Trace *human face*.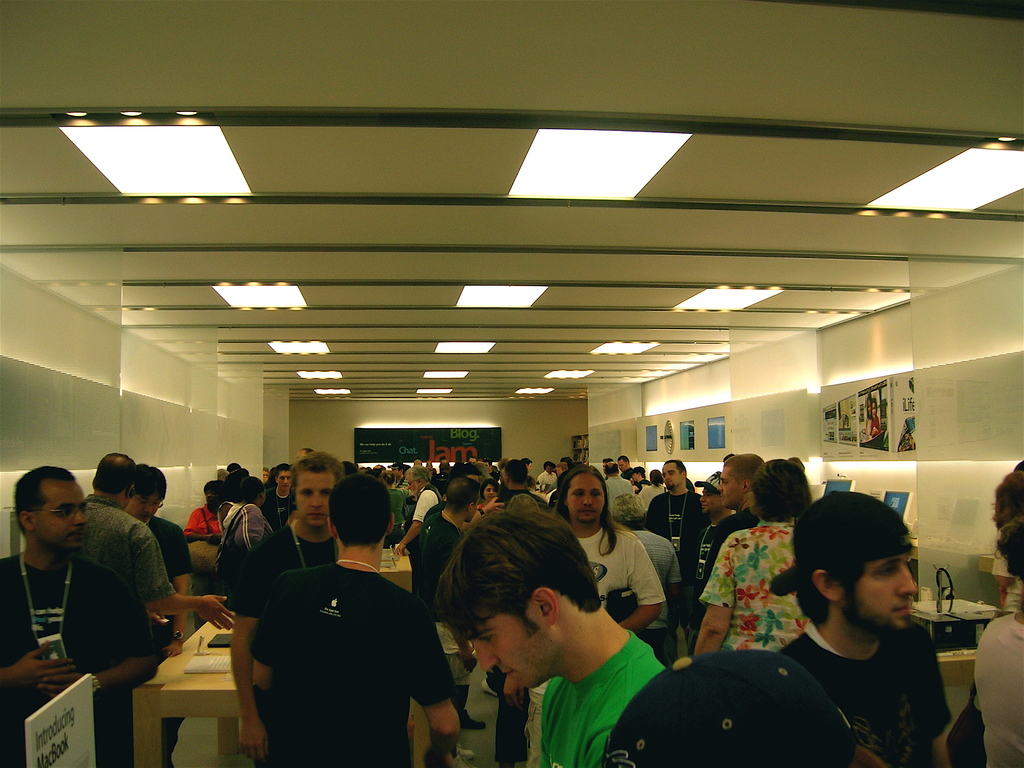
Traced to l=124, t=495, r=164, b=516.
